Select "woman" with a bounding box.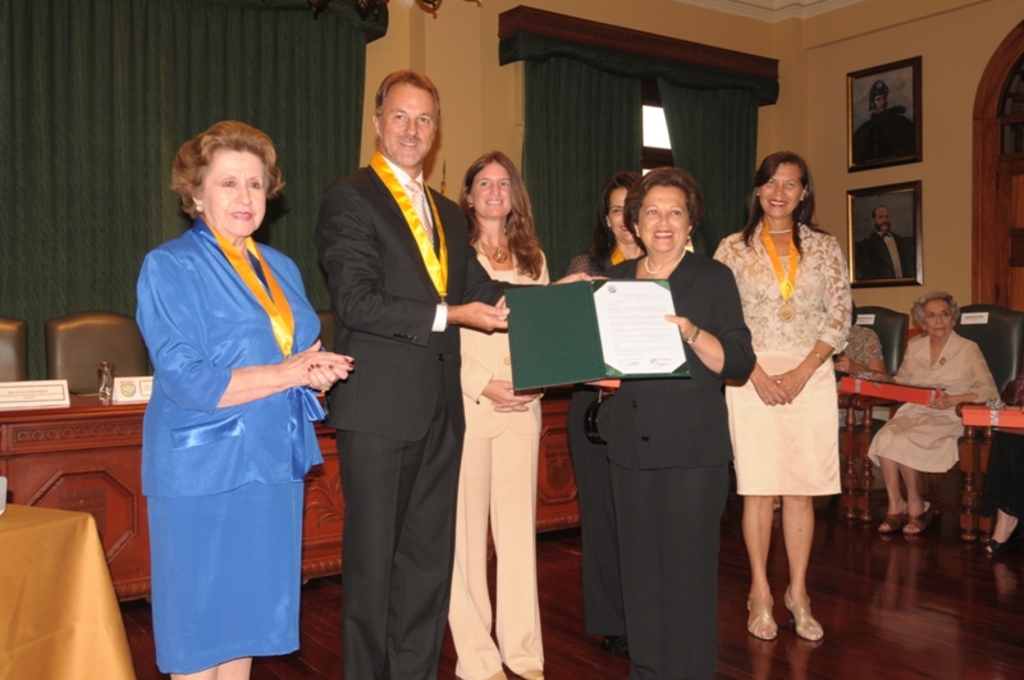
box(573, 169, 758, 679).
